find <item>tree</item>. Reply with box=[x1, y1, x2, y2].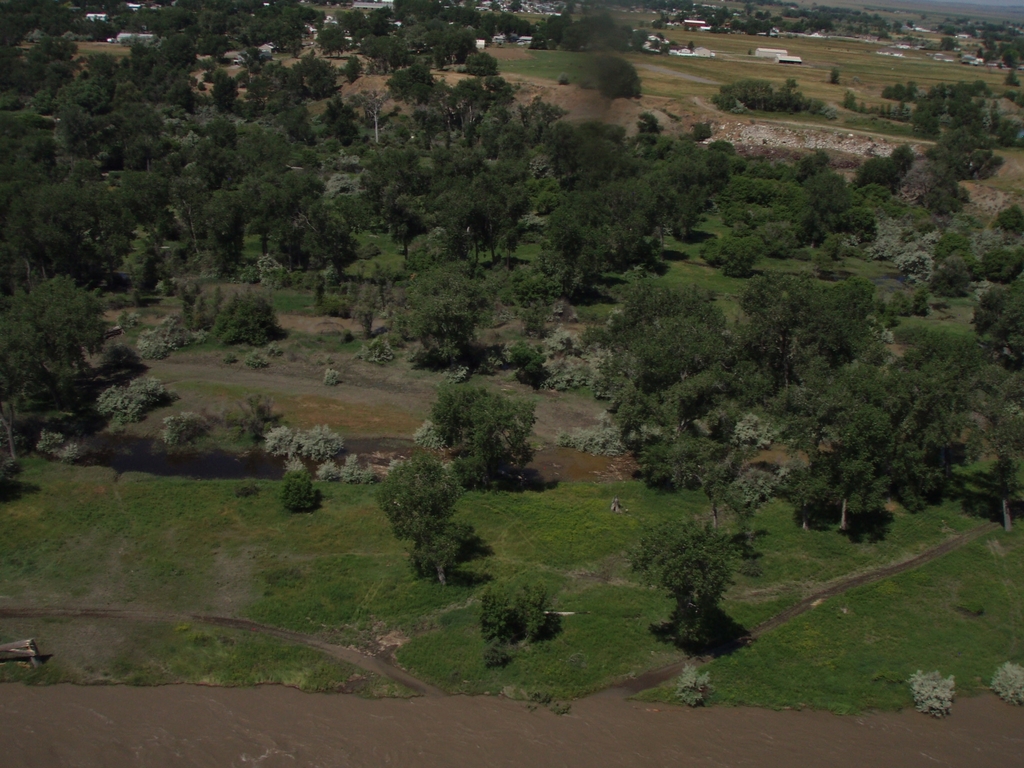
box=[296, 116, 358, 168].
